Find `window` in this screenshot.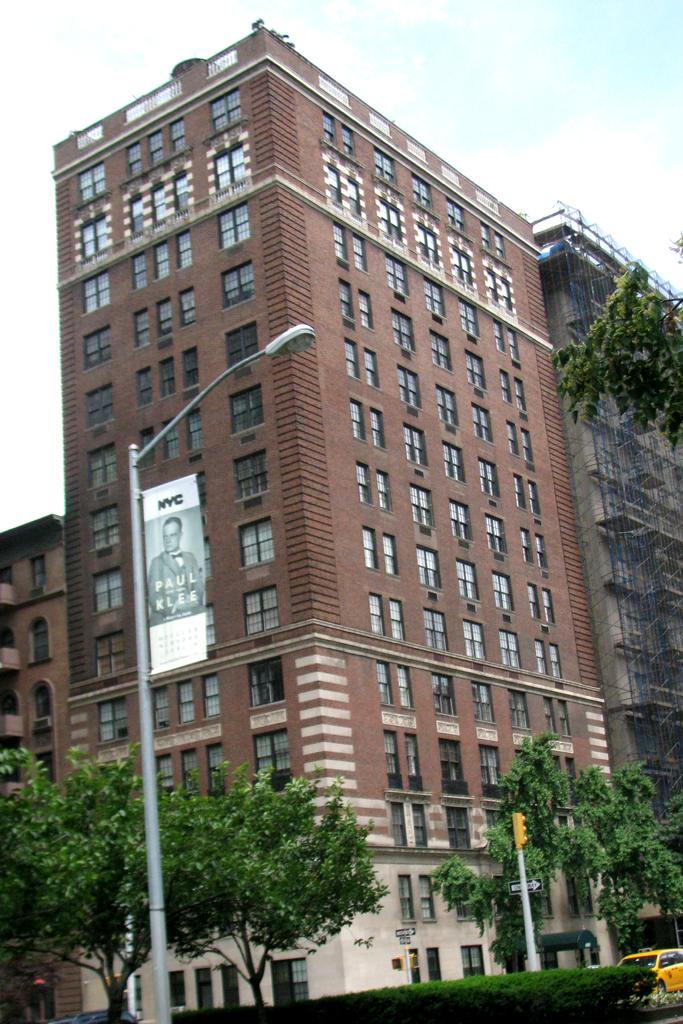
The bounding box for `window` is <region>402, 734, 420, 788</region>.
